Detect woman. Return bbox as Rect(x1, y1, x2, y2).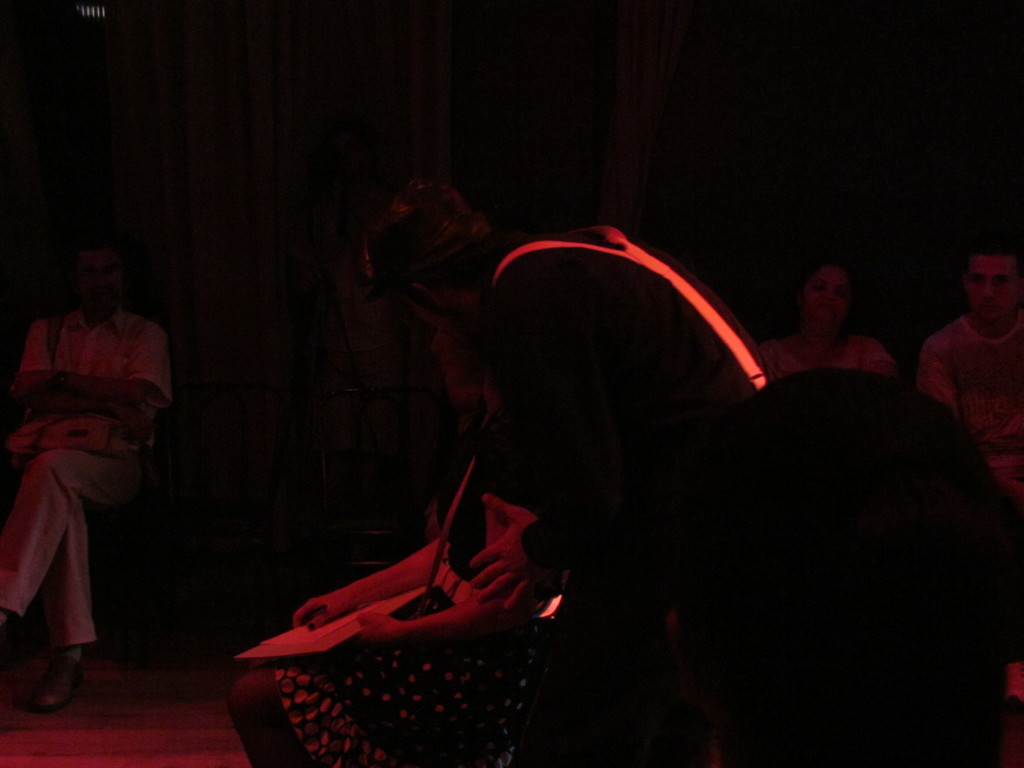
Rect(231, 315, 650, 767).
